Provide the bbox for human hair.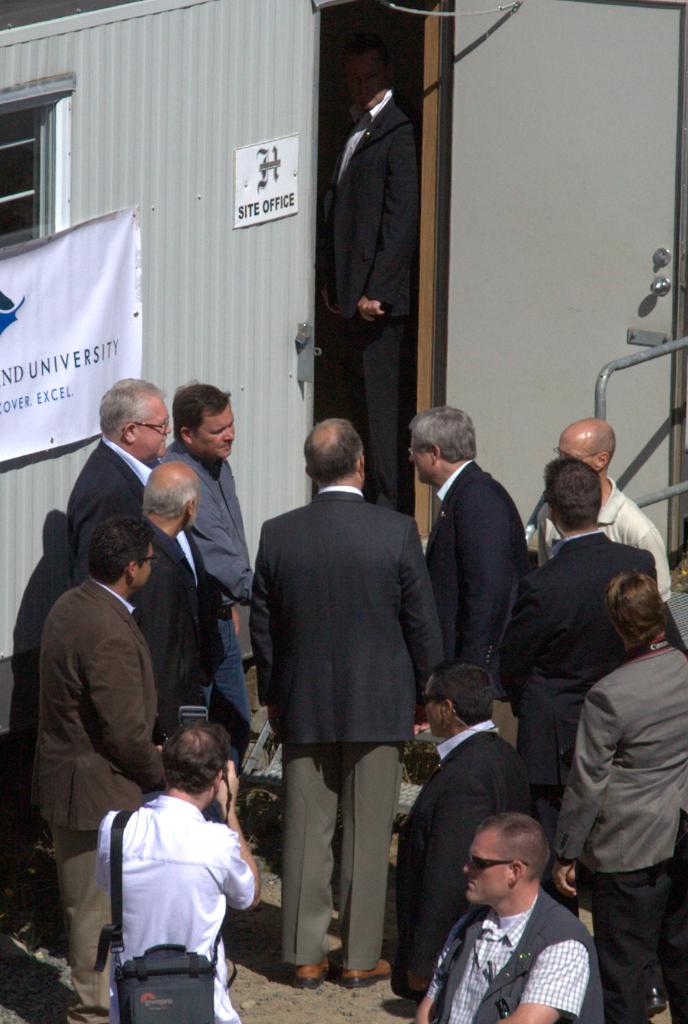
detection(87, 517, 152, 586).
